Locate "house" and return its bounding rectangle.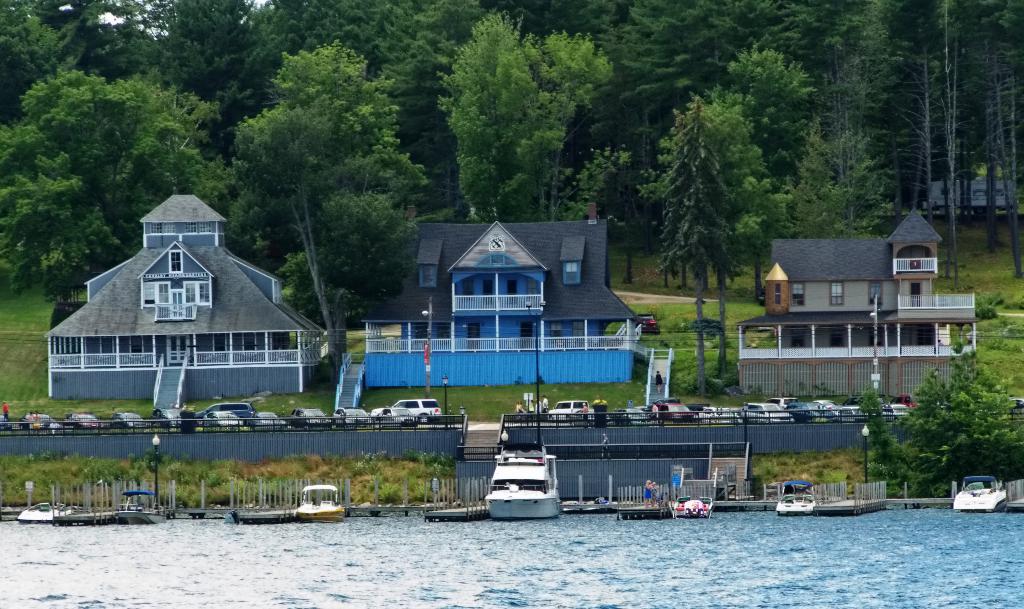
l=730, t=219, r=975, b=403.
